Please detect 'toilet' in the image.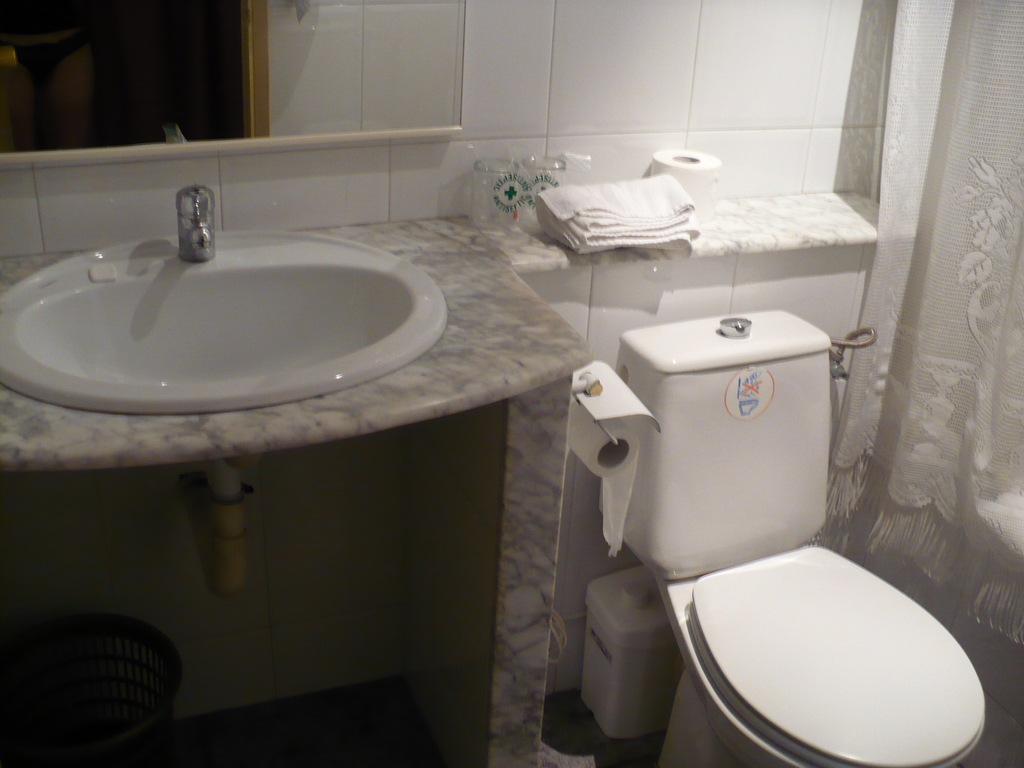
bbox(590, 540, 1002, 767).
